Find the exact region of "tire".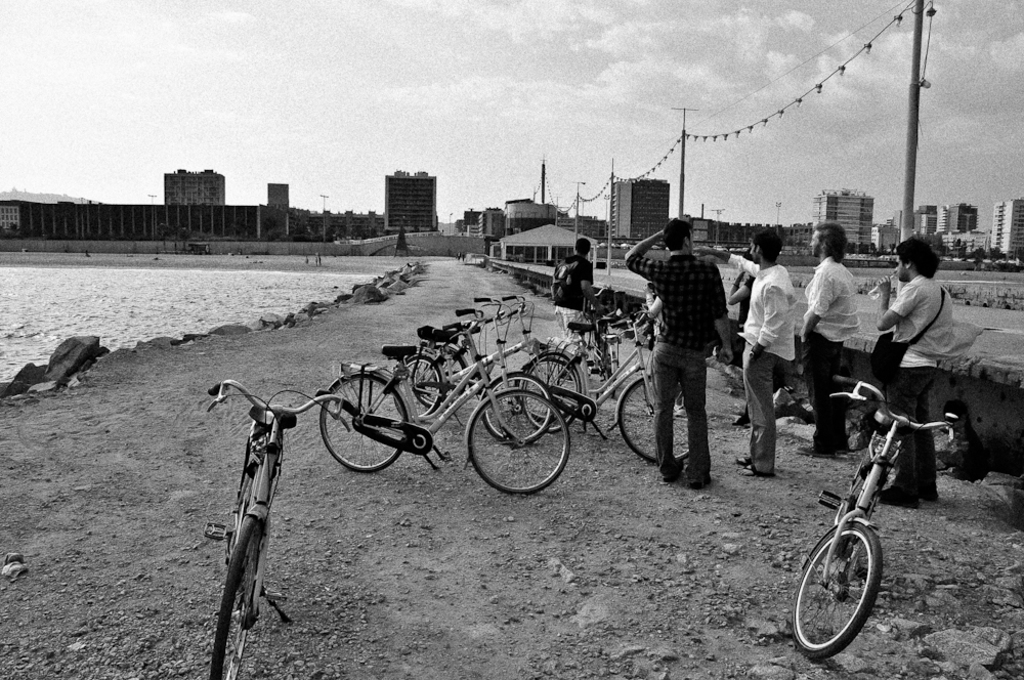
Exact region: crop(476, 372, 560, 445).
